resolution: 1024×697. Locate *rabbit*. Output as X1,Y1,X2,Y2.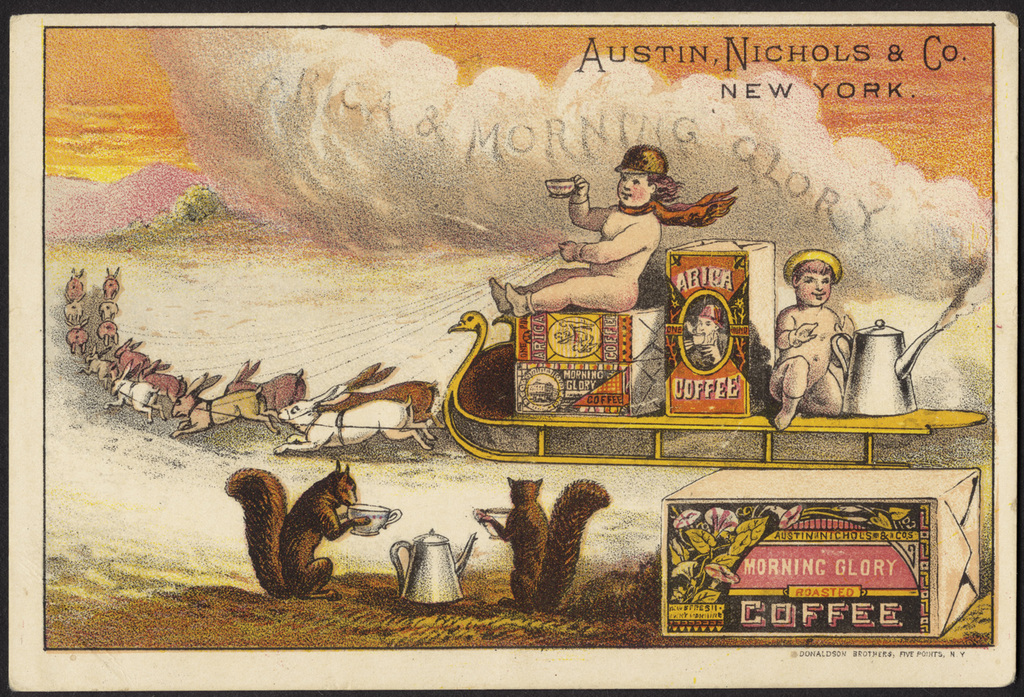
64,298,90,329.
